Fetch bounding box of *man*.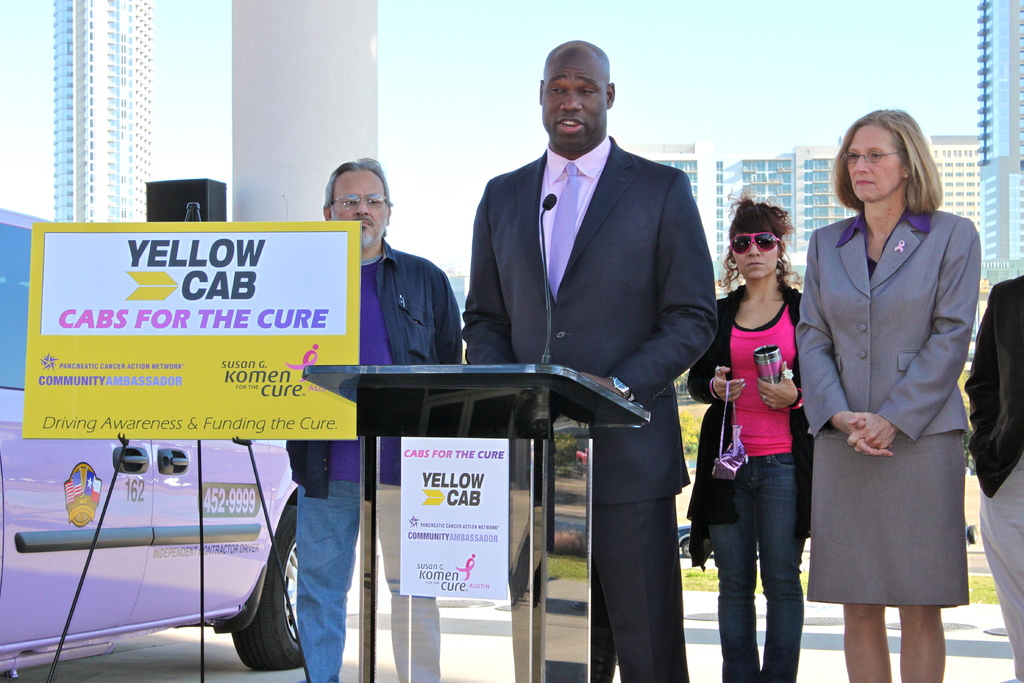
Bbox: left=960, top=273, right=1023, bottom=681.
